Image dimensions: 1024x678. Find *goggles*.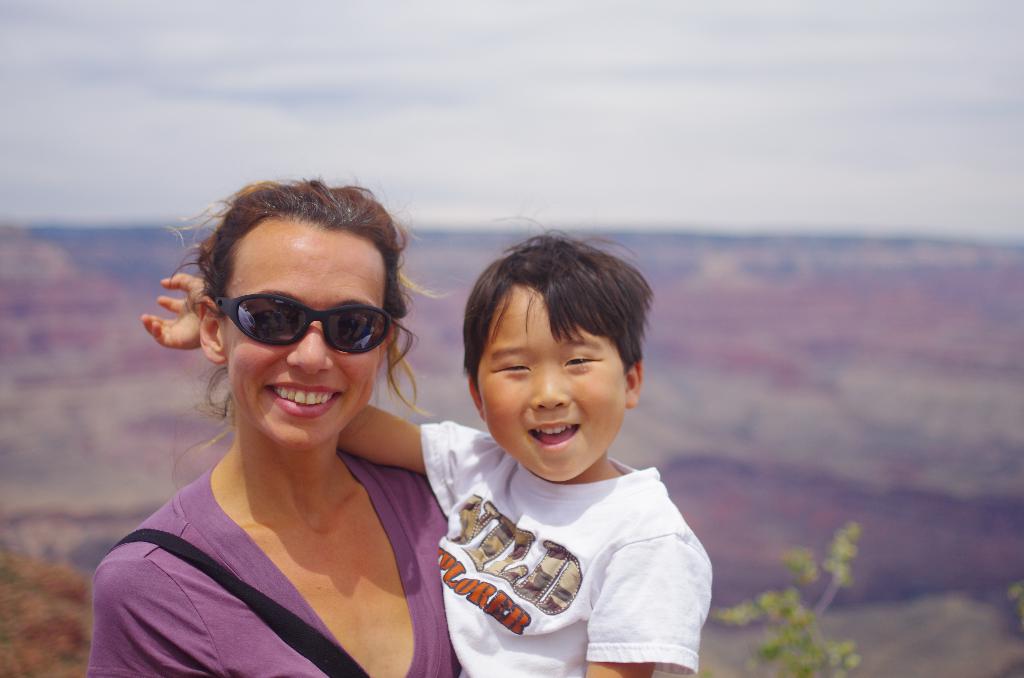
pyautogui.locateOnScreen(214, 297, 396, 348).
